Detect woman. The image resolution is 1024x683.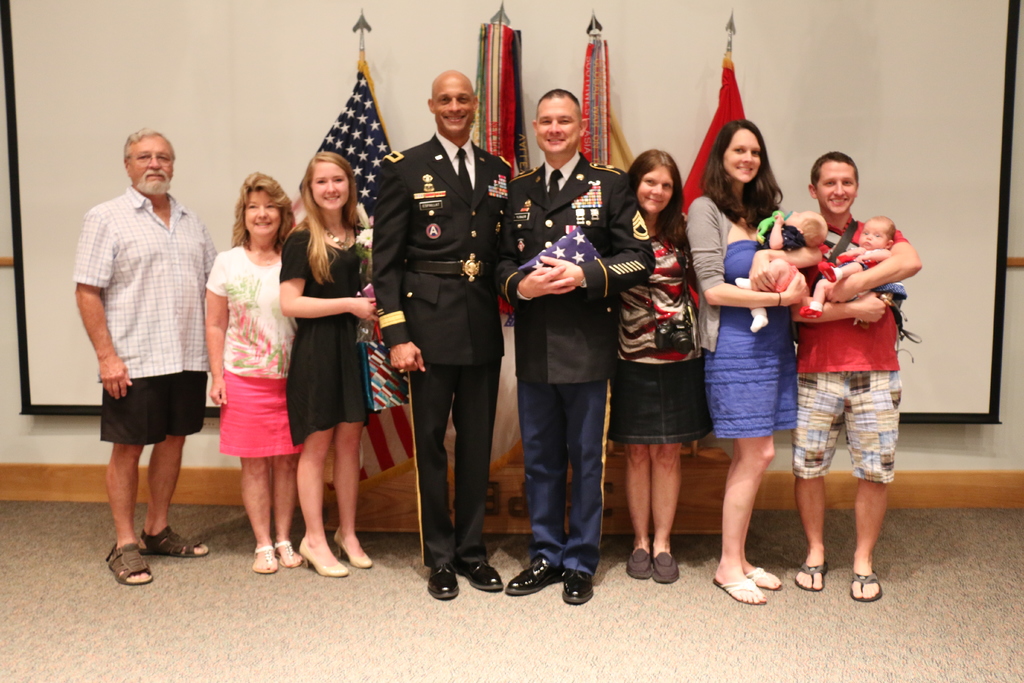
crop(273, 151, 380, 582).
